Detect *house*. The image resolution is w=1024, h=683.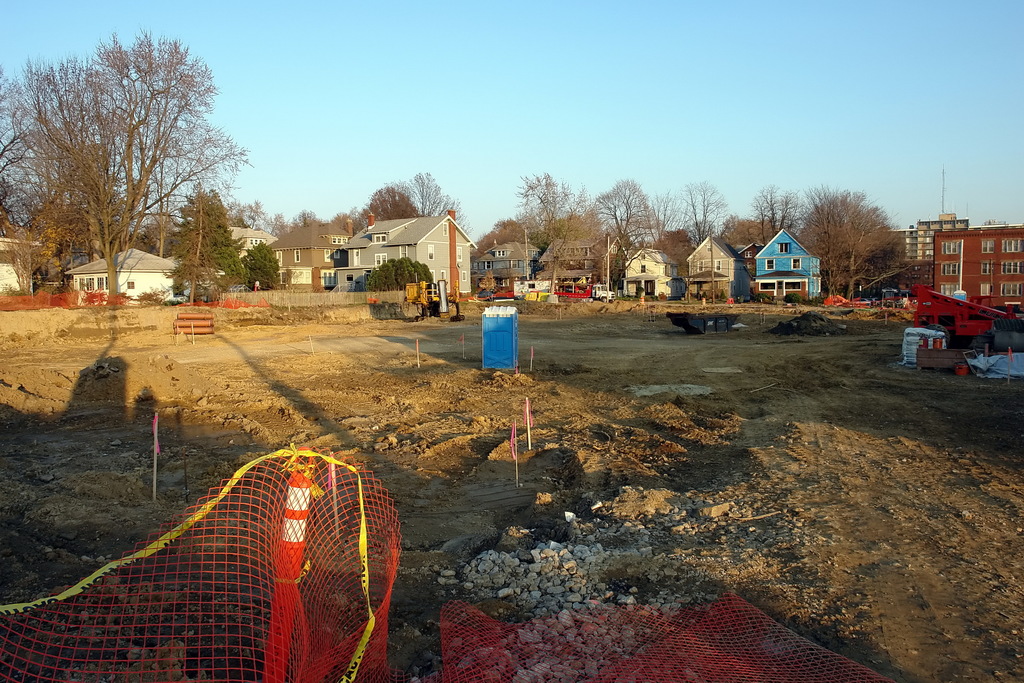
x1=471, y1=229, x2=612, y2=293.
